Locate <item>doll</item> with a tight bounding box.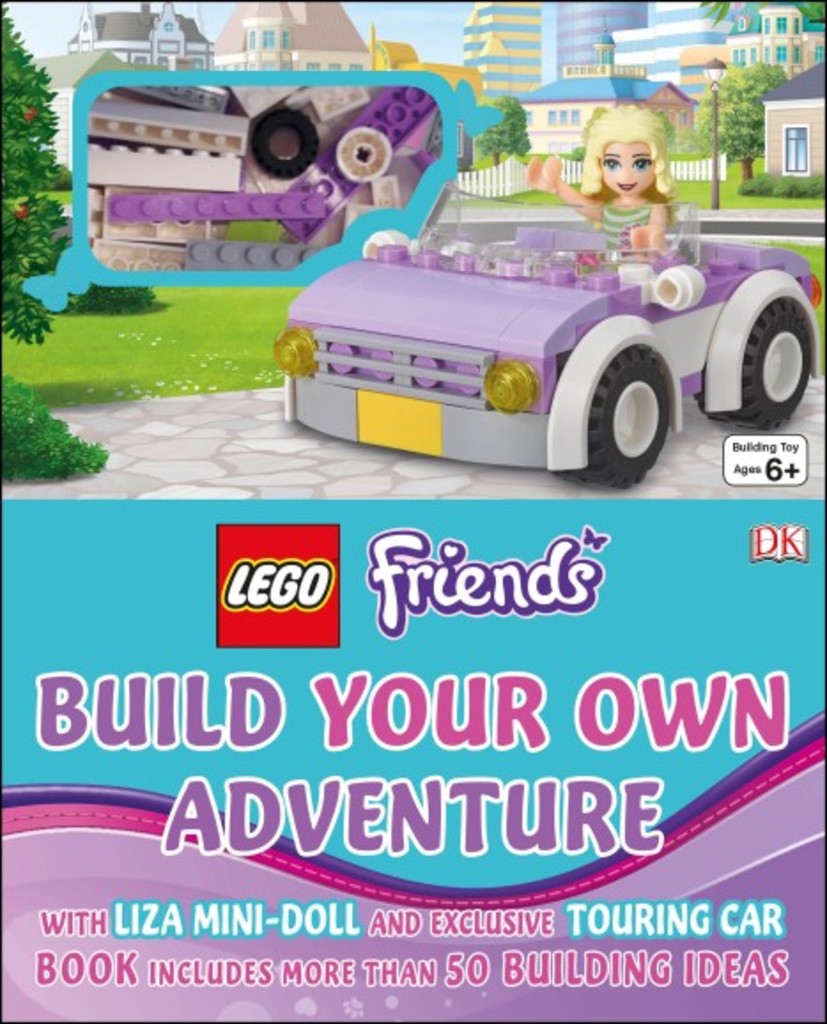
BBox(545, 97, 694, 257).
